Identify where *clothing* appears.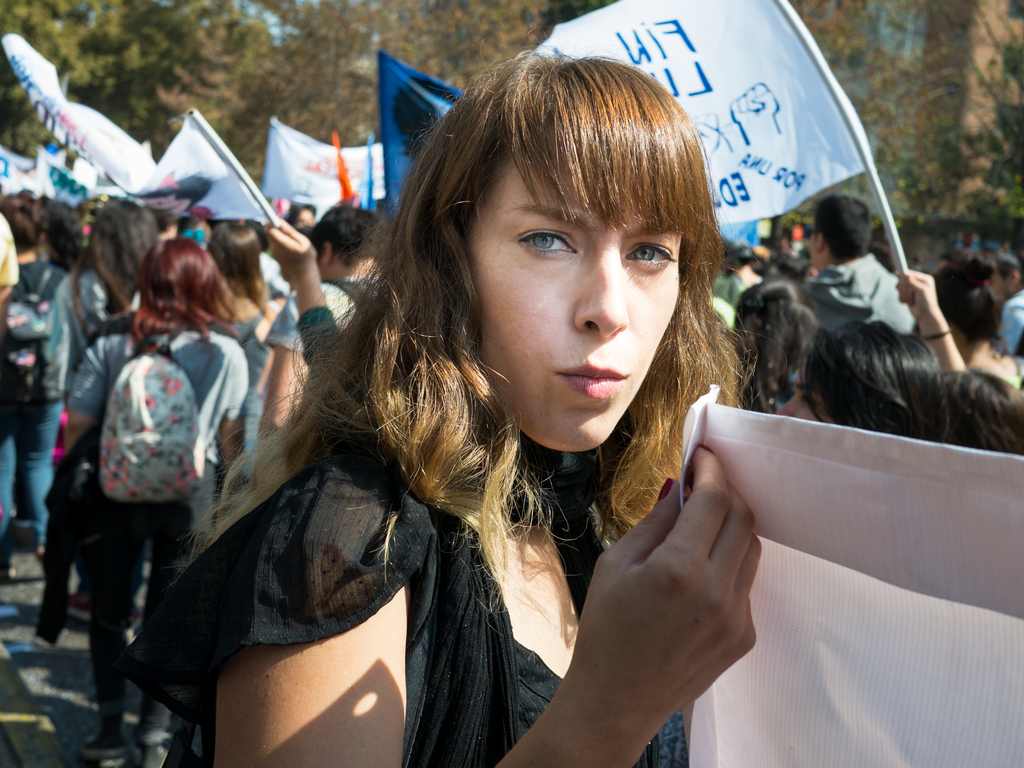
Appears at [114, 452, 689, 767].
